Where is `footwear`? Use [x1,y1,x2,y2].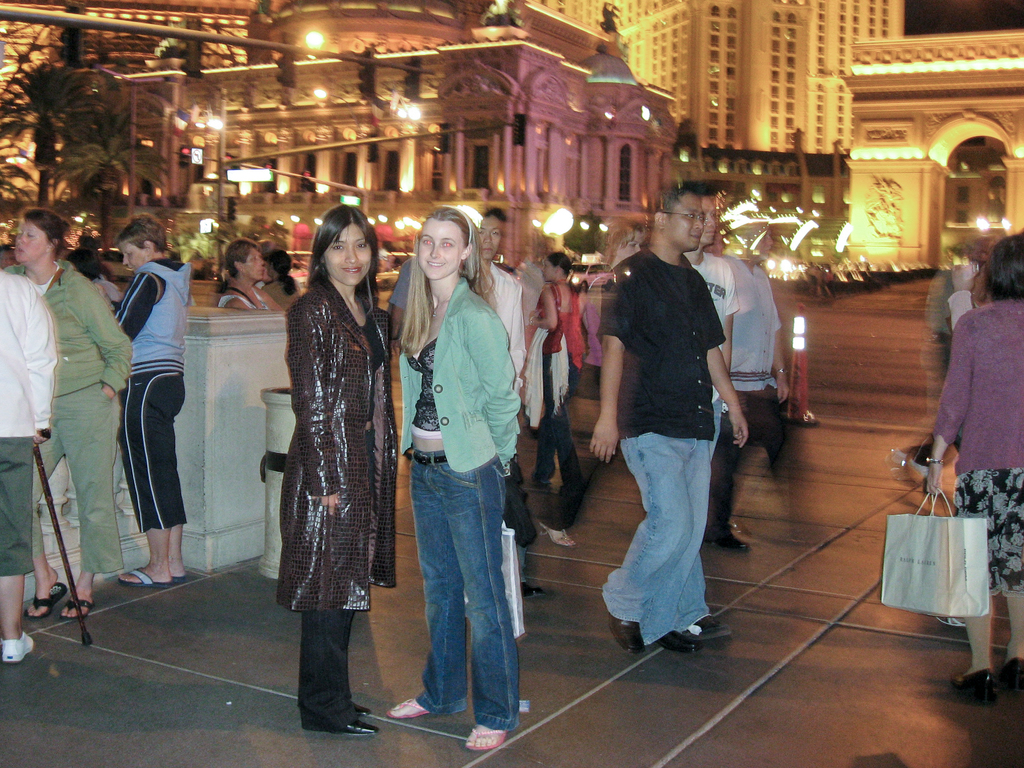
[387,699,431,719].
